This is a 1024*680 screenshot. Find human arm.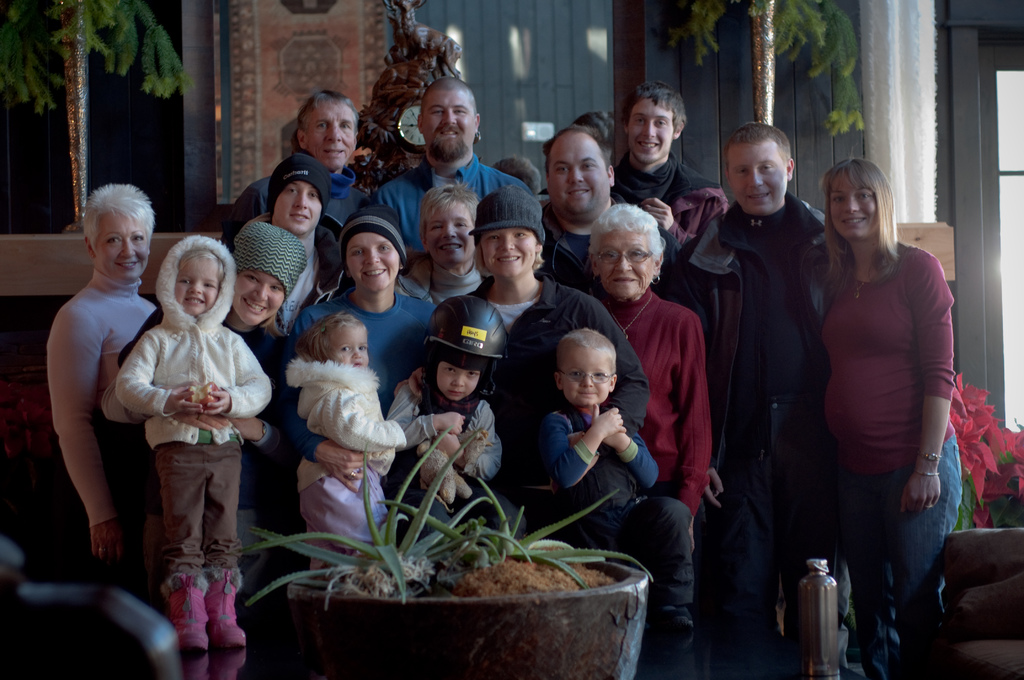
Bounding box: [left=559, top=278, right=652, bottom=434].
